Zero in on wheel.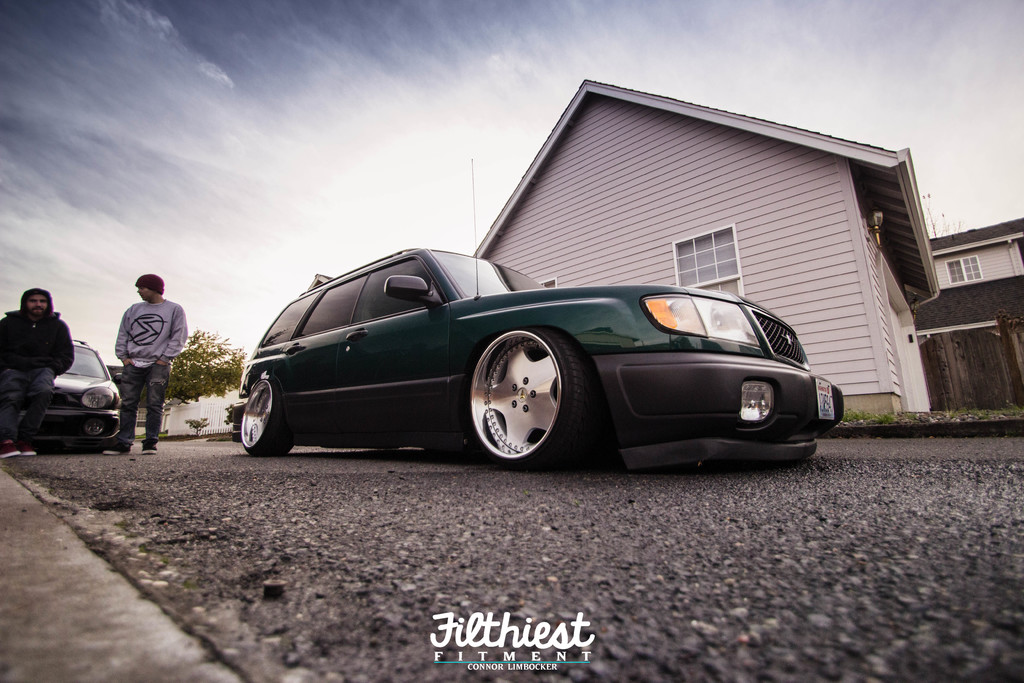
Zeroed in: {"left": 241, "top": 373, "right": 289, "bottom": 454}.
